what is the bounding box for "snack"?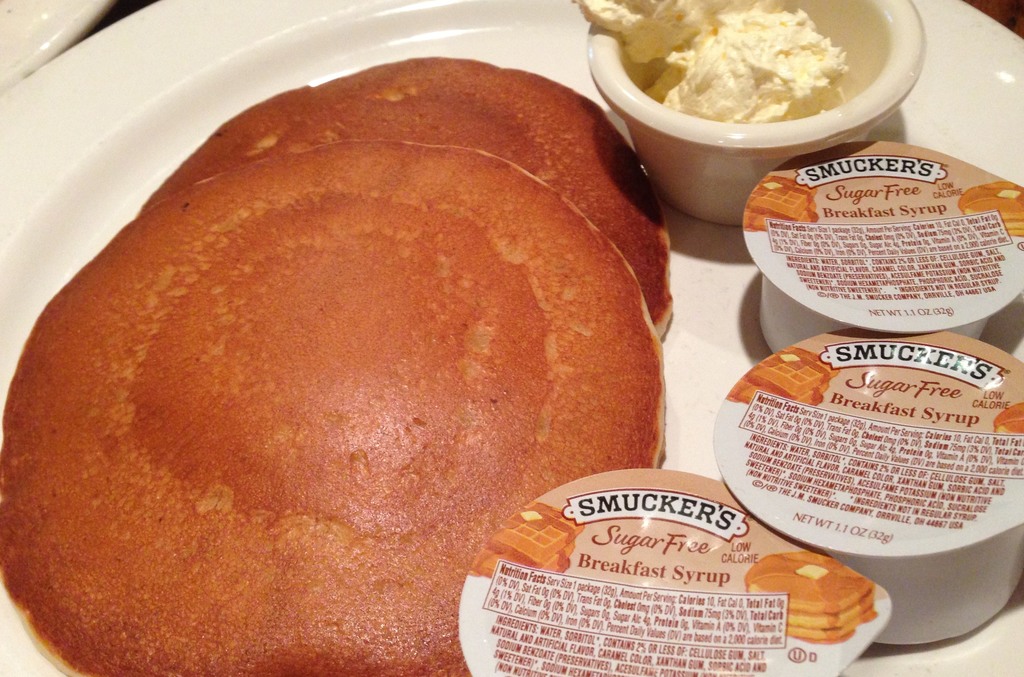
crop(0, 138, 665, 676).
